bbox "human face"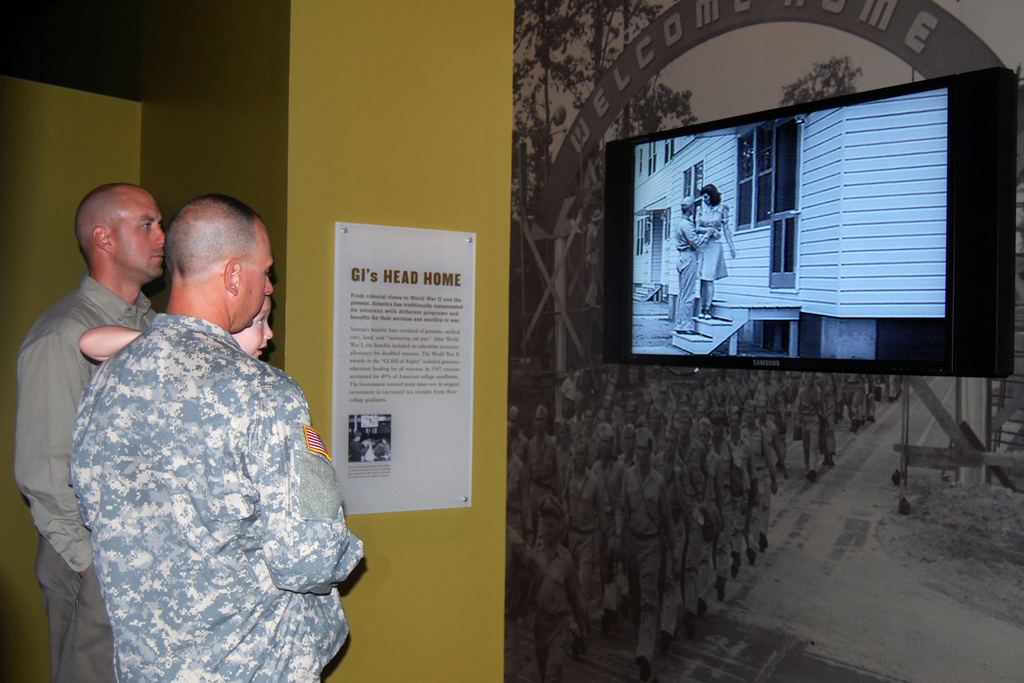
{"x1": 691, "y1": 202, "x2": 698, "y2": 215}
